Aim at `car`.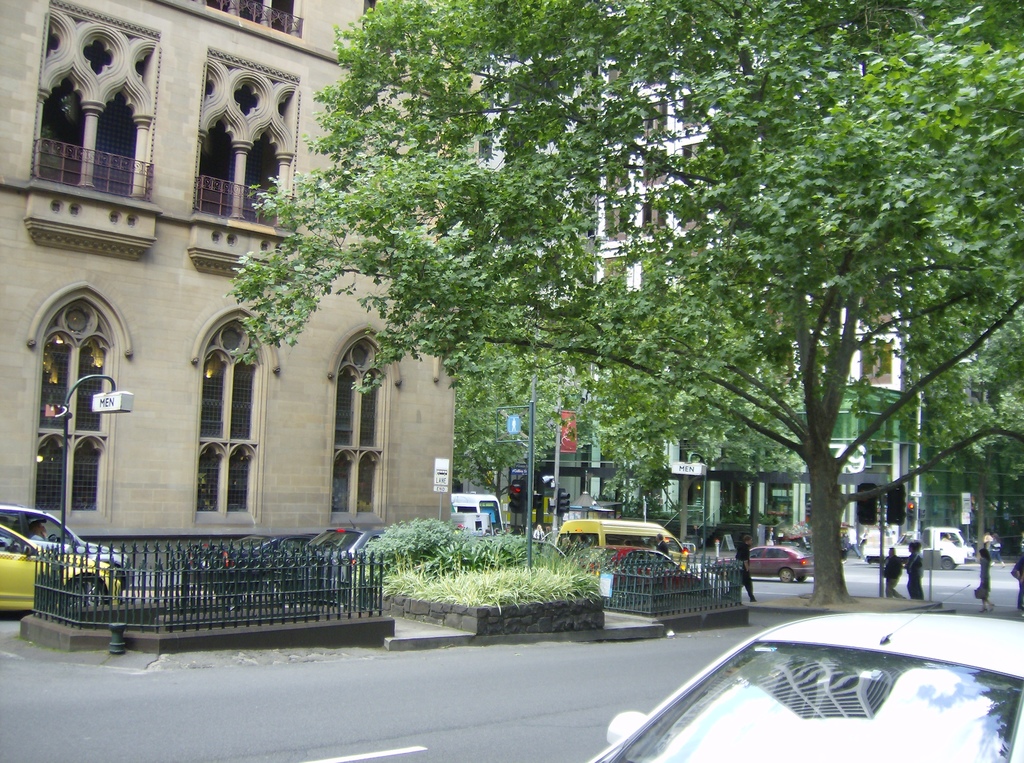
Aimed at detection(583, 583, 1023, 762).
